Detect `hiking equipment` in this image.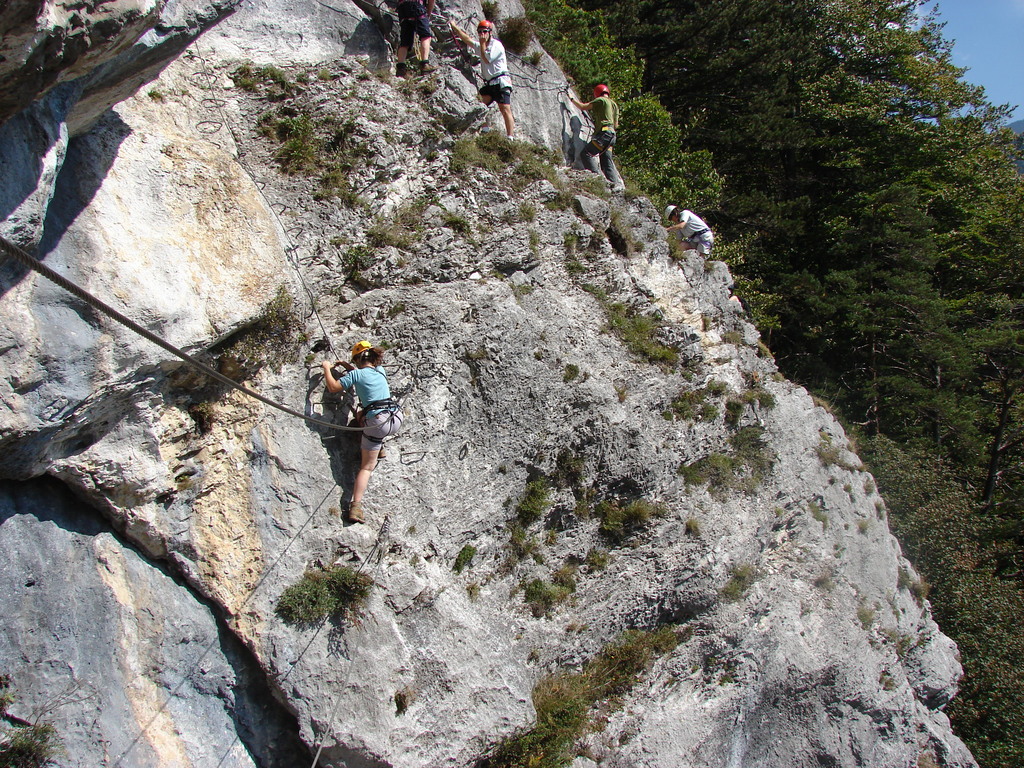
Detection: left=666, top=204, right=680, bottom=217.
